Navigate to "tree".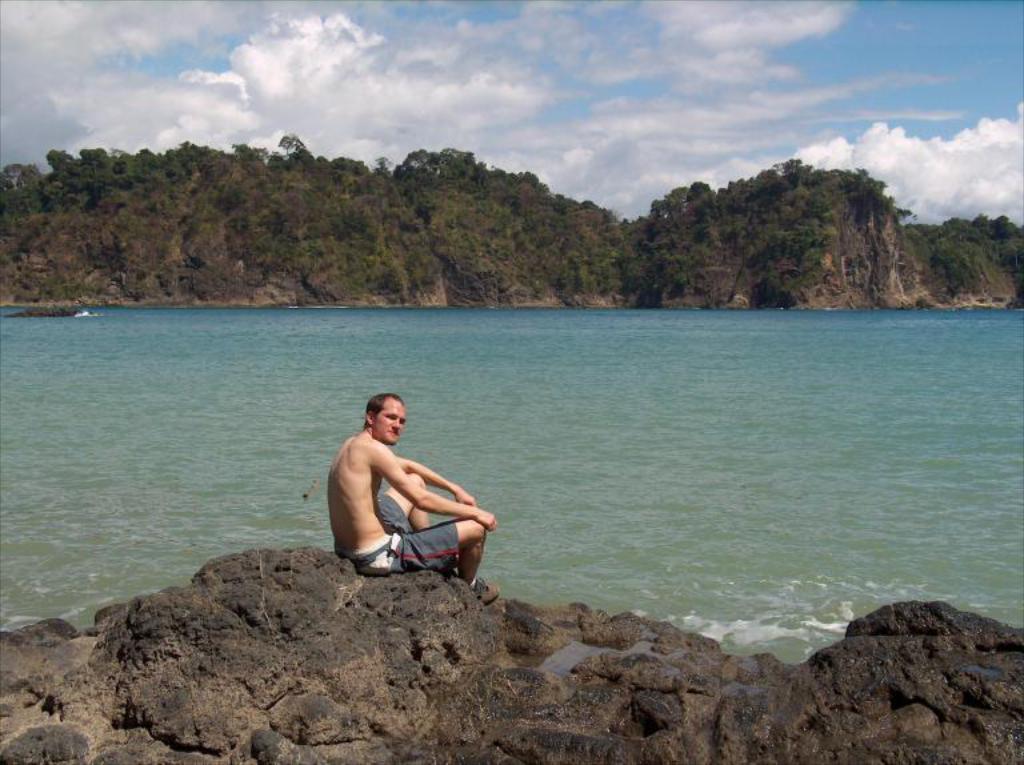
Navigation target: [left=273, top=128, right=303, bottom=157].
